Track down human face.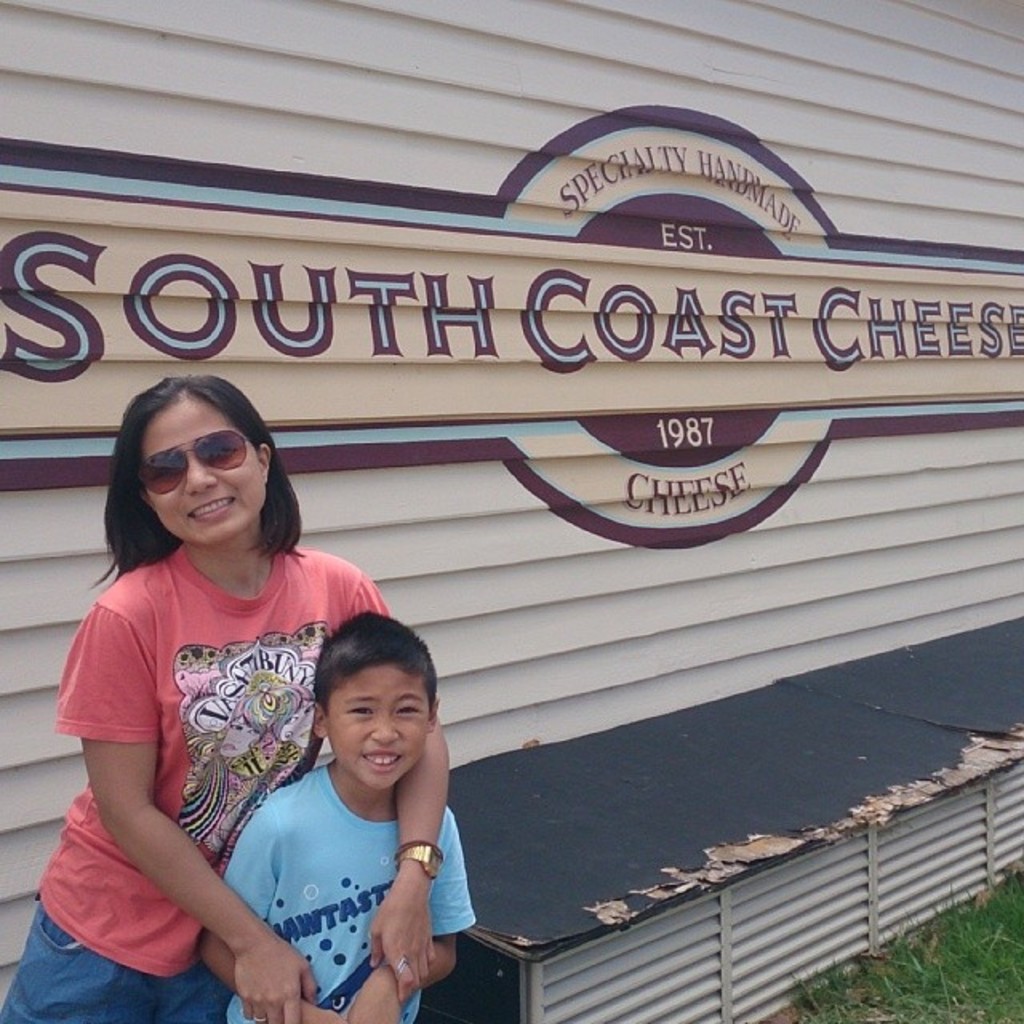
Tracked to [x1=323, y1=664, x2=426, y2=790].
